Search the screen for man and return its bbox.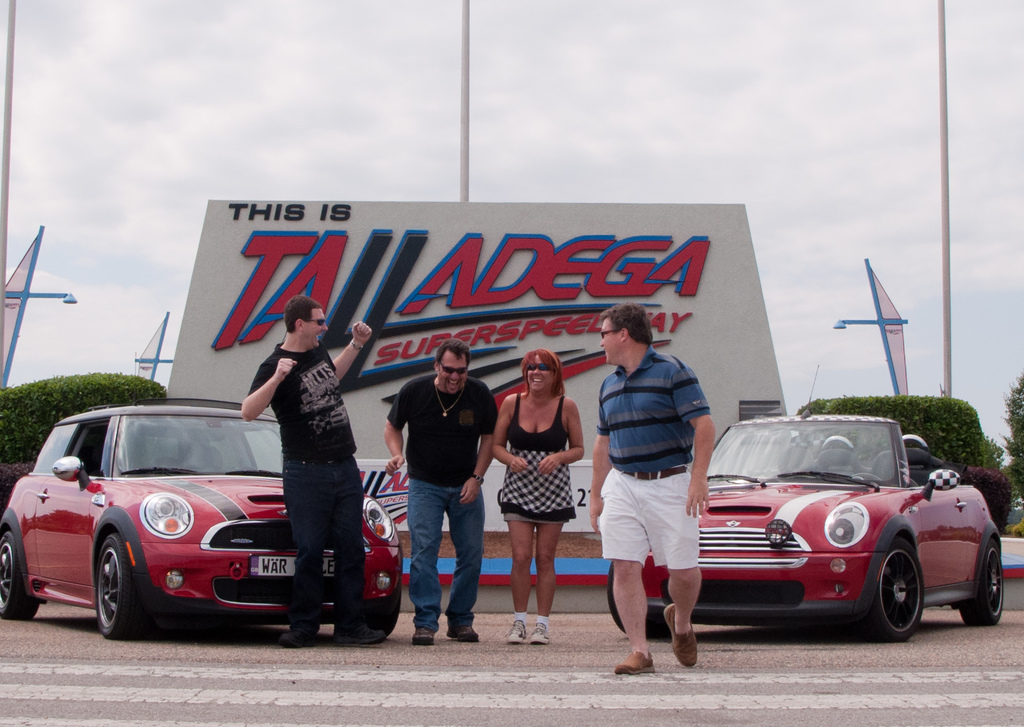
Found: (left=377, top=352, right=488, bottom=637).
